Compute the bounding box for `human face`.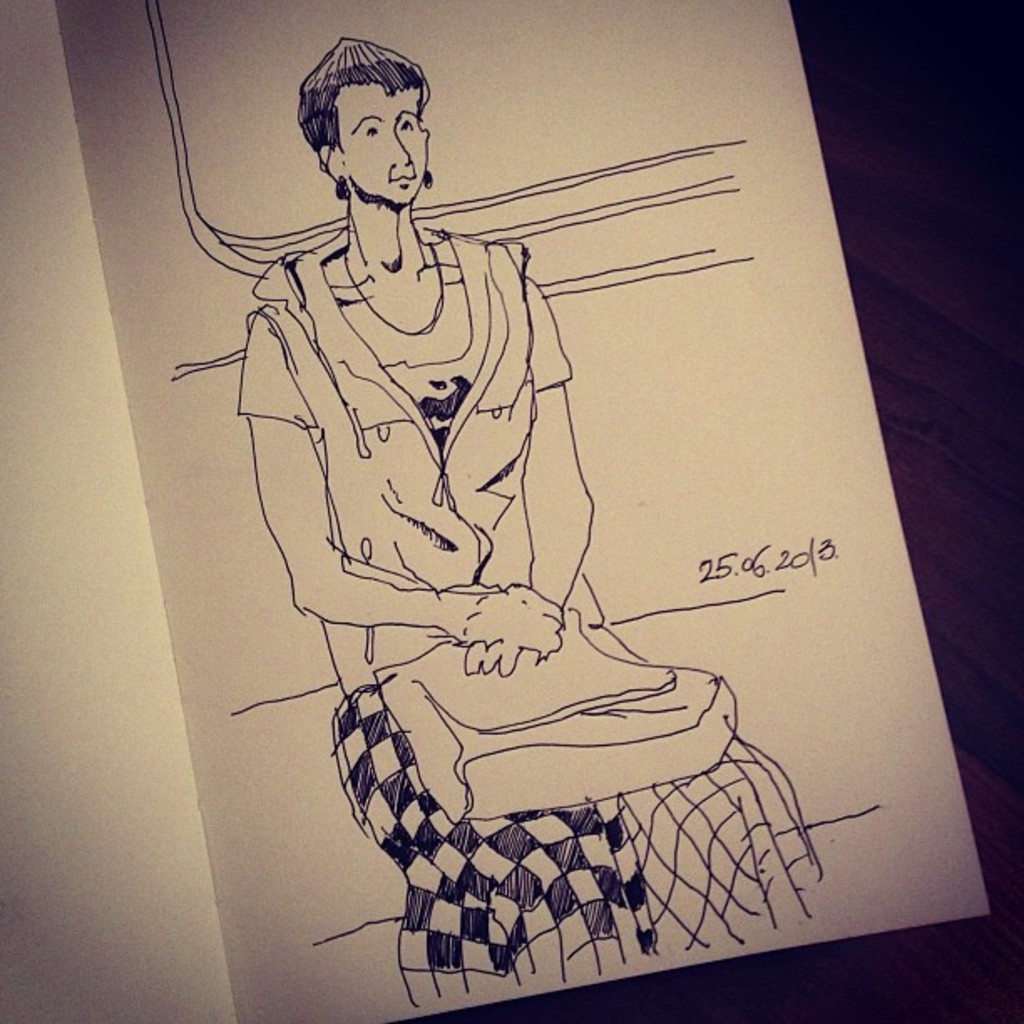
bbox=[340, 85, 428, 206].
